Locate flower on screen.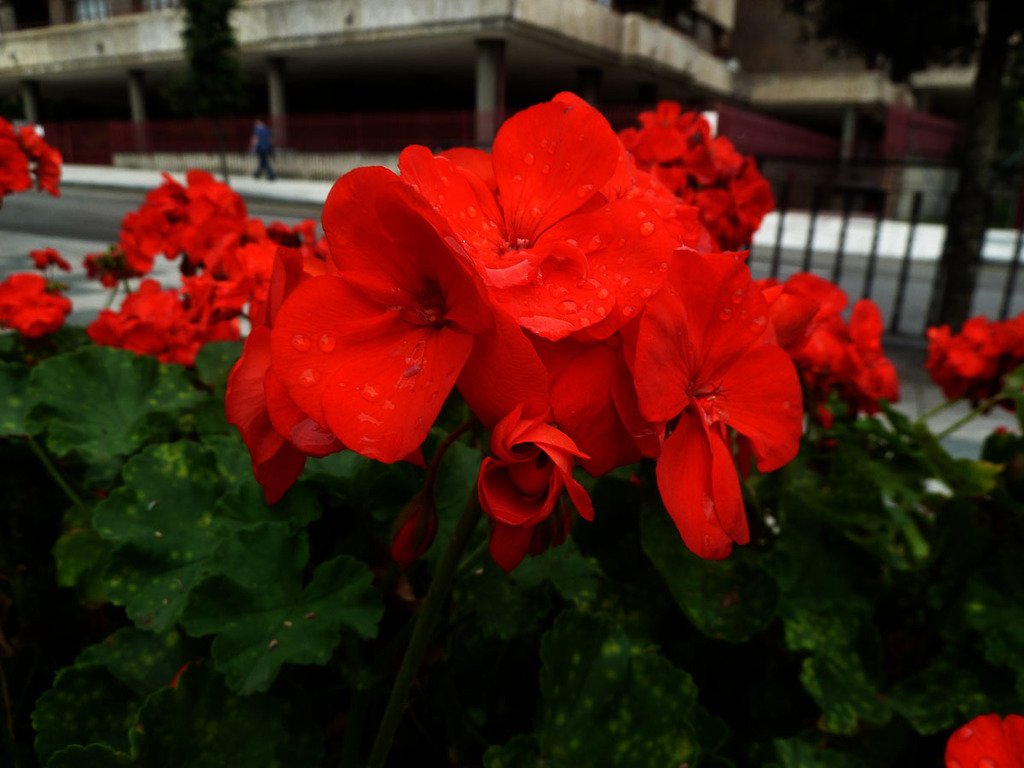
On screen at <bbox>621, 241, 808, 552</bbox>.
